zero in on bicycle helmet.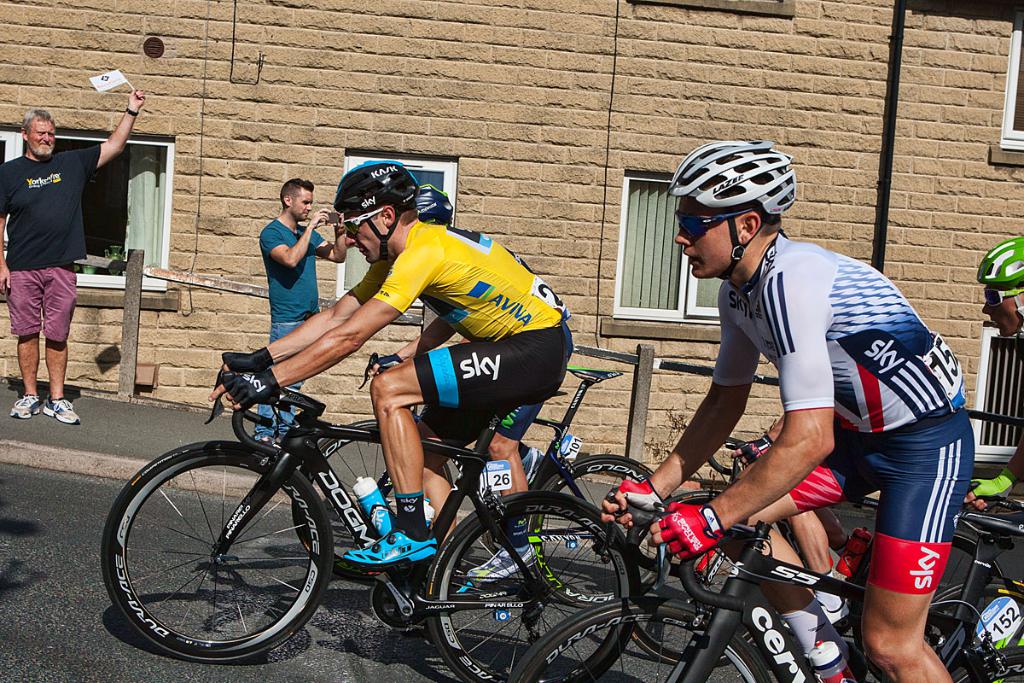
Zeroed in: box=[404, 183, 445, 226].
